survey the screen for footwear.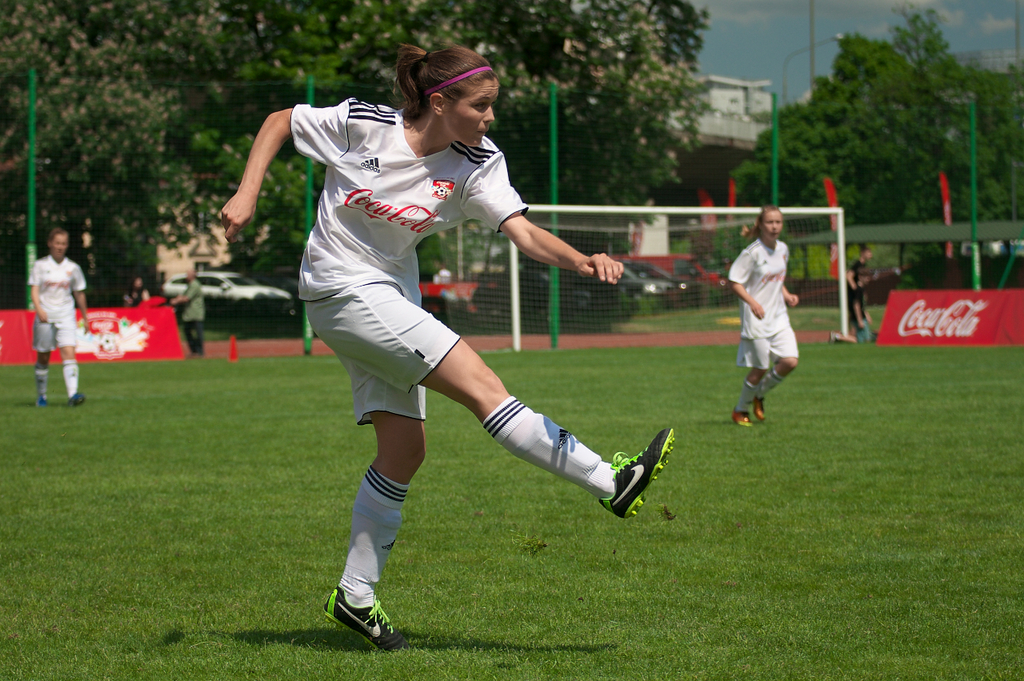
Survey found: bbox(34, 400, 50, 409).
